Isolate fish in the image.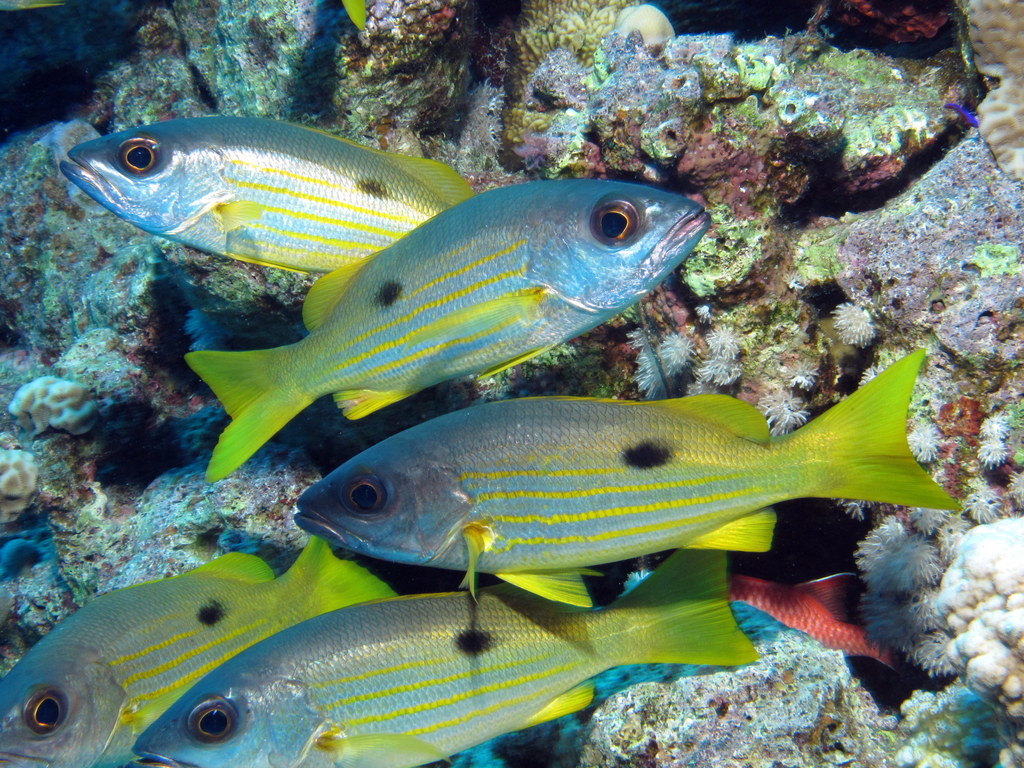
Isolated region: select_region(267, 365, 978, 631).
